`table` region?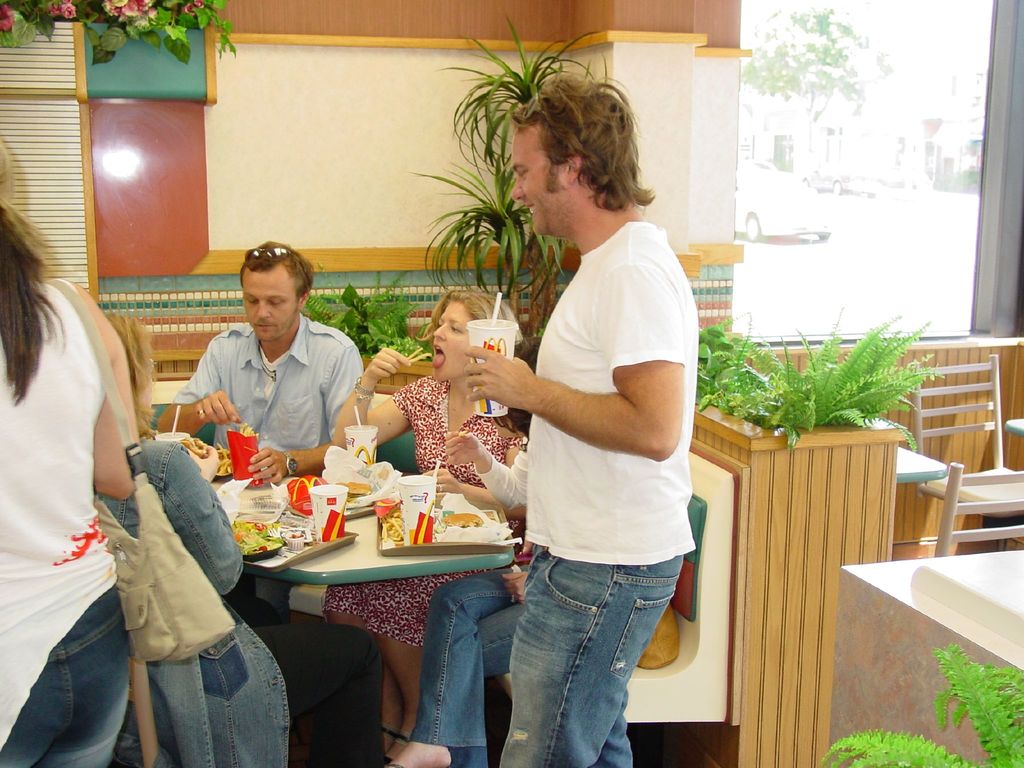
bbox=[161, 444, 532, 722]
